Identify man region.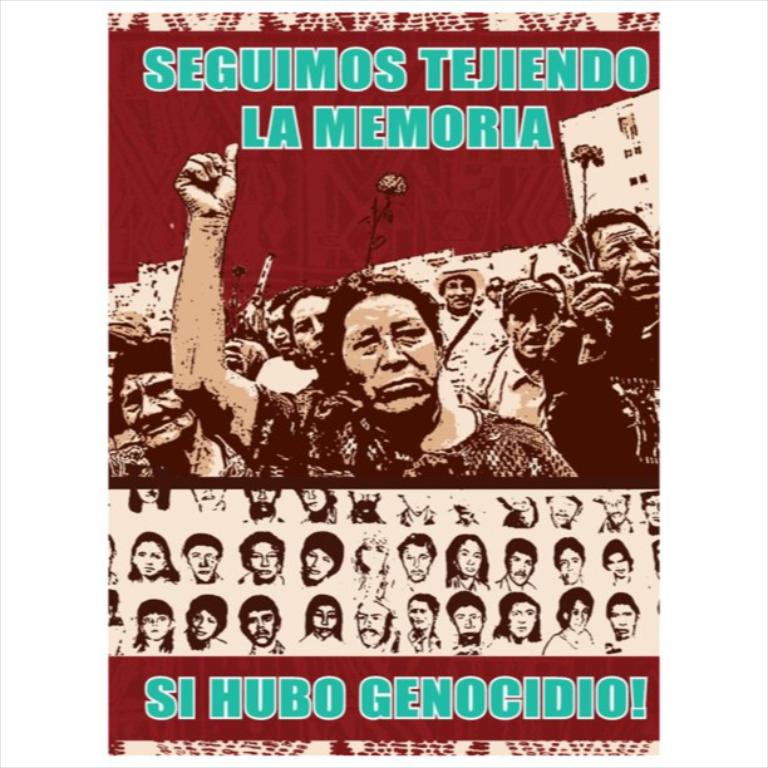
Region: {"x1": 179, "y1": 530, "x2": 225, "y2": 584}.
